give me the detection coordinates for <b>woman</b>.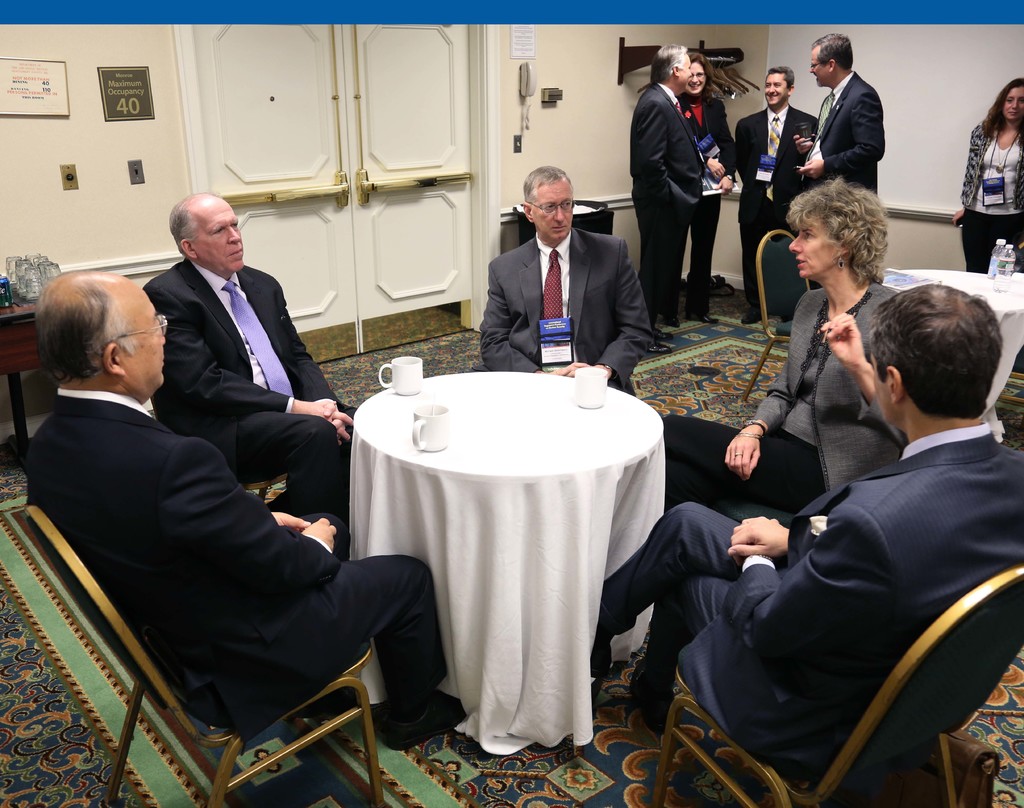
{"x1": 685, "y1": 59, "x2": 738, "y2": 321}.
